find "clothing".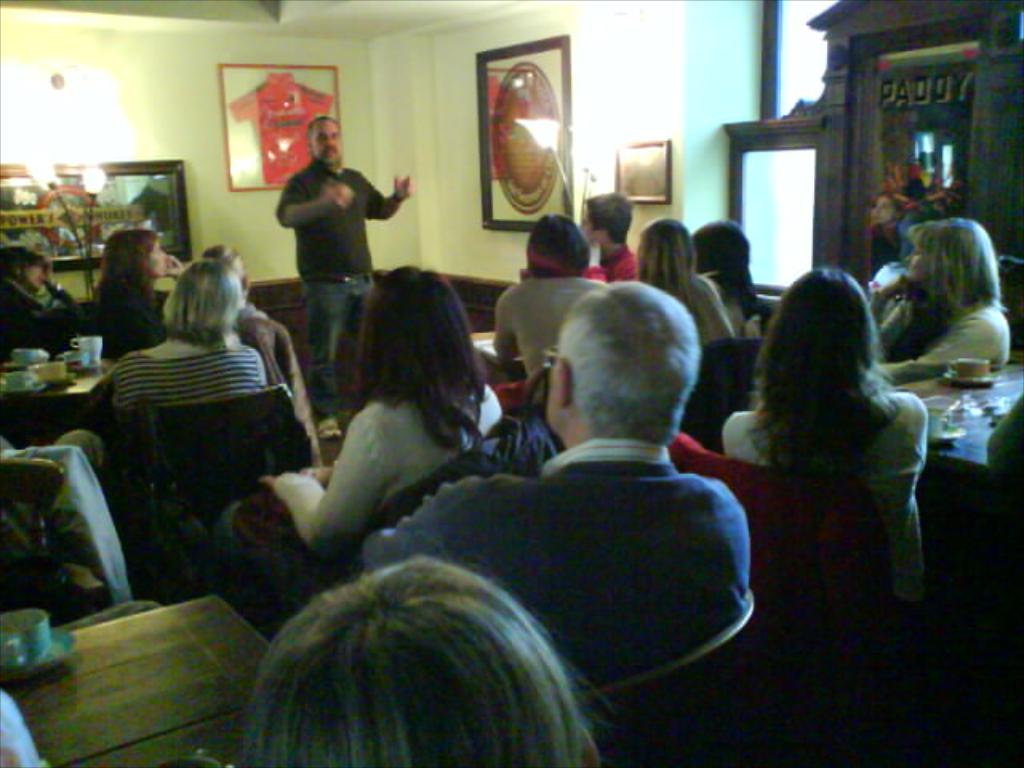
l=493, t=253, r=597, b=424.
